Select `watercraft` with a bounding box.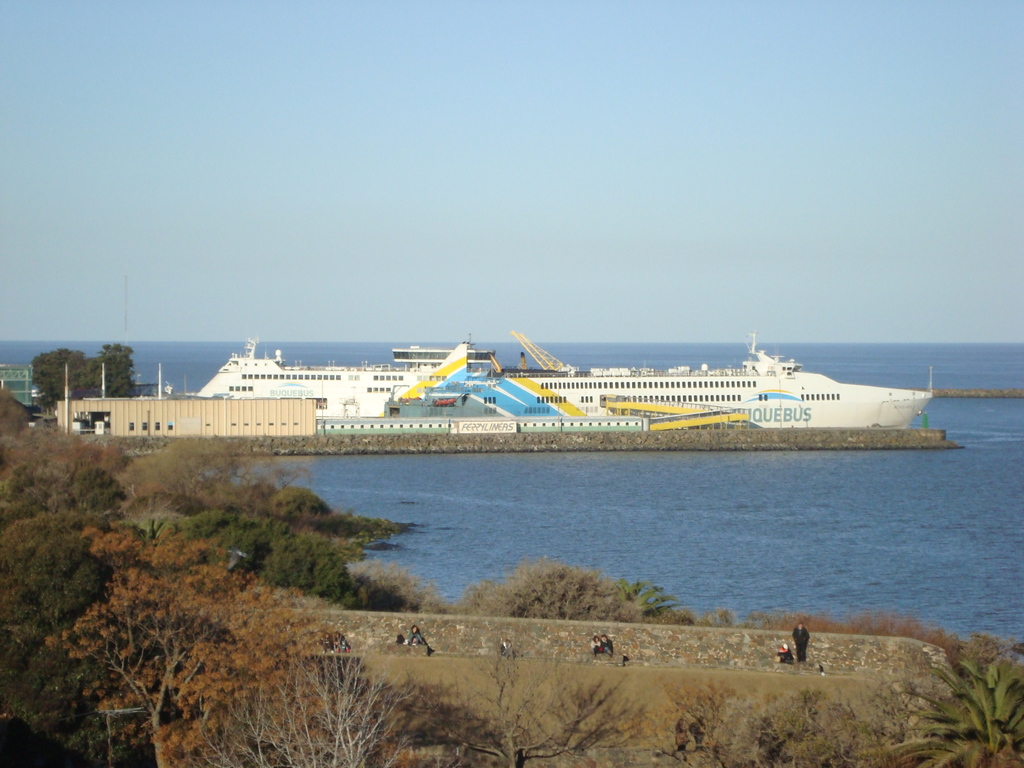
BBox(197, 338, 495, 416).
